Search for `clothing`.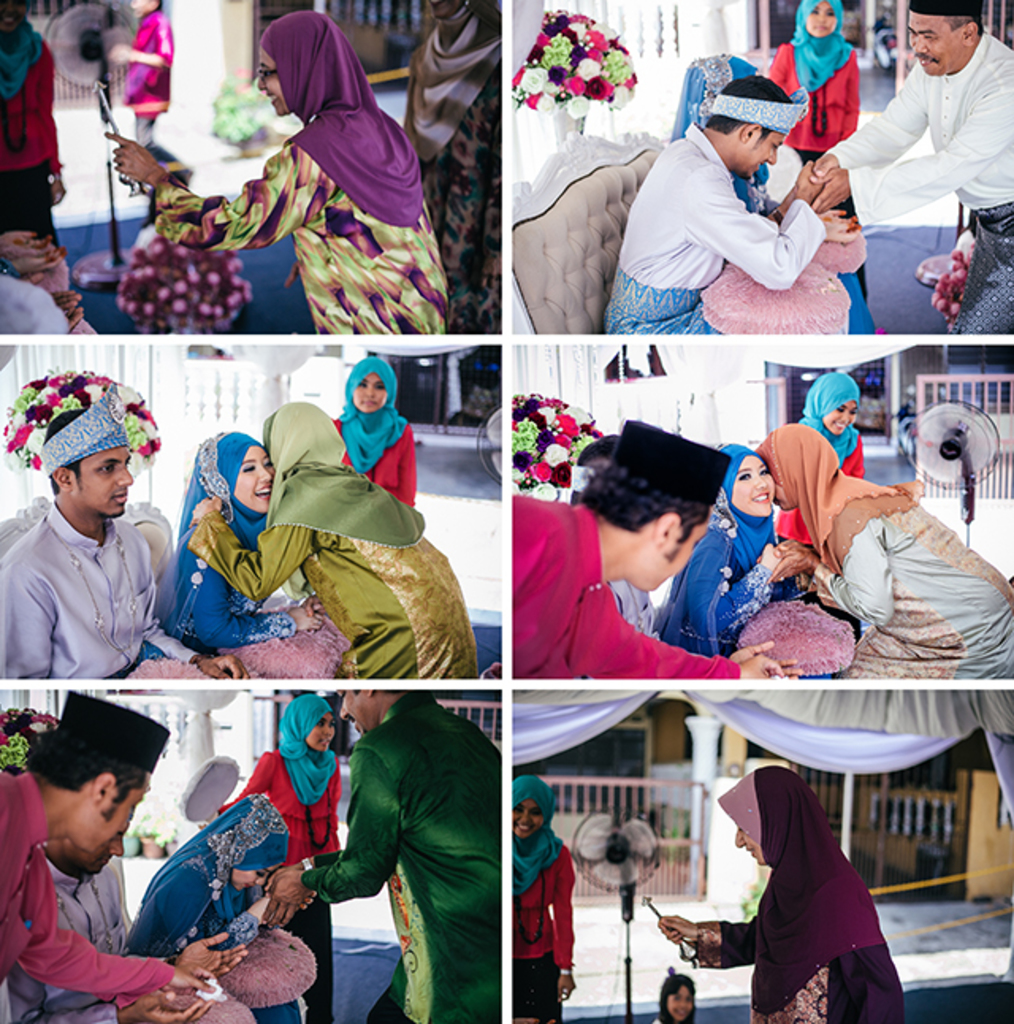
Found at select_region(330, 357, 420, 509).
